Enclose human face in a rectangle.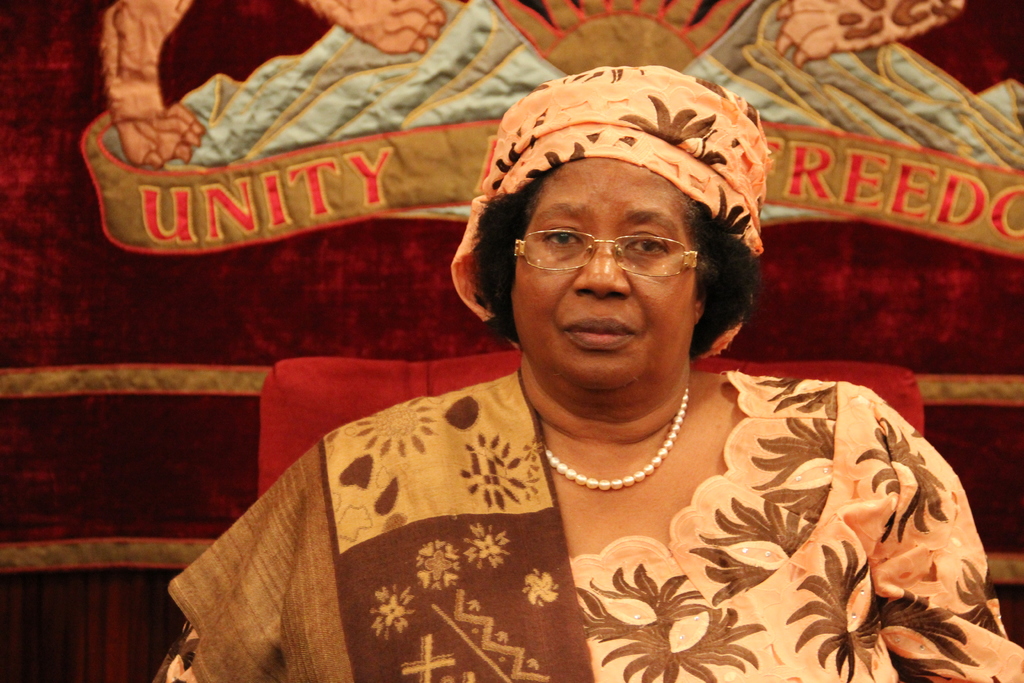
509:160:694:392.
